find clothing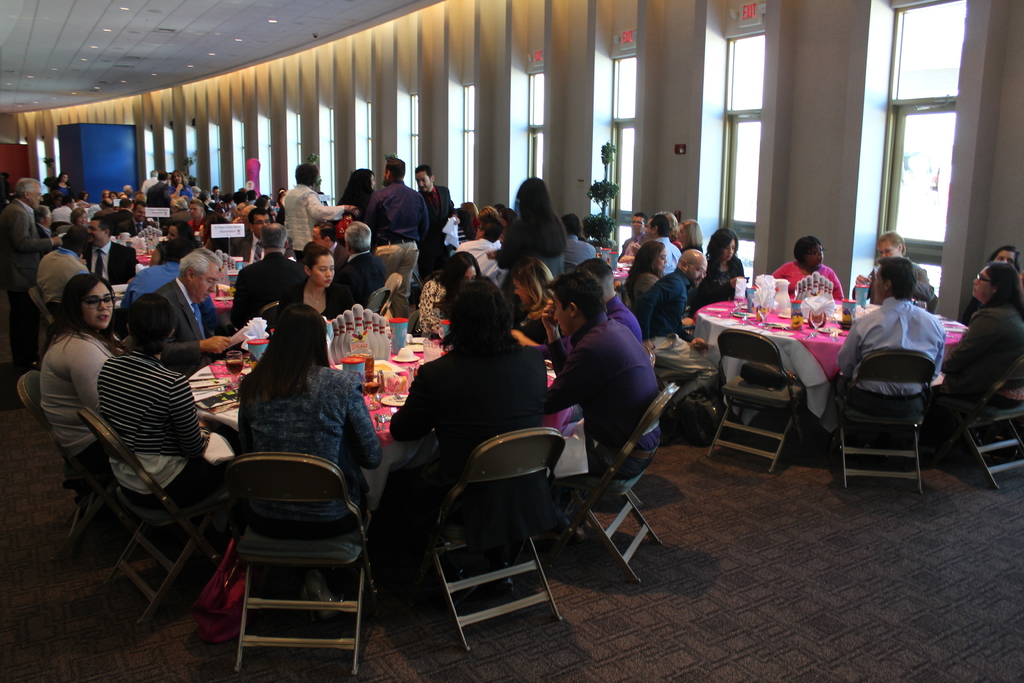
crop(150, 239, 189, 267)
